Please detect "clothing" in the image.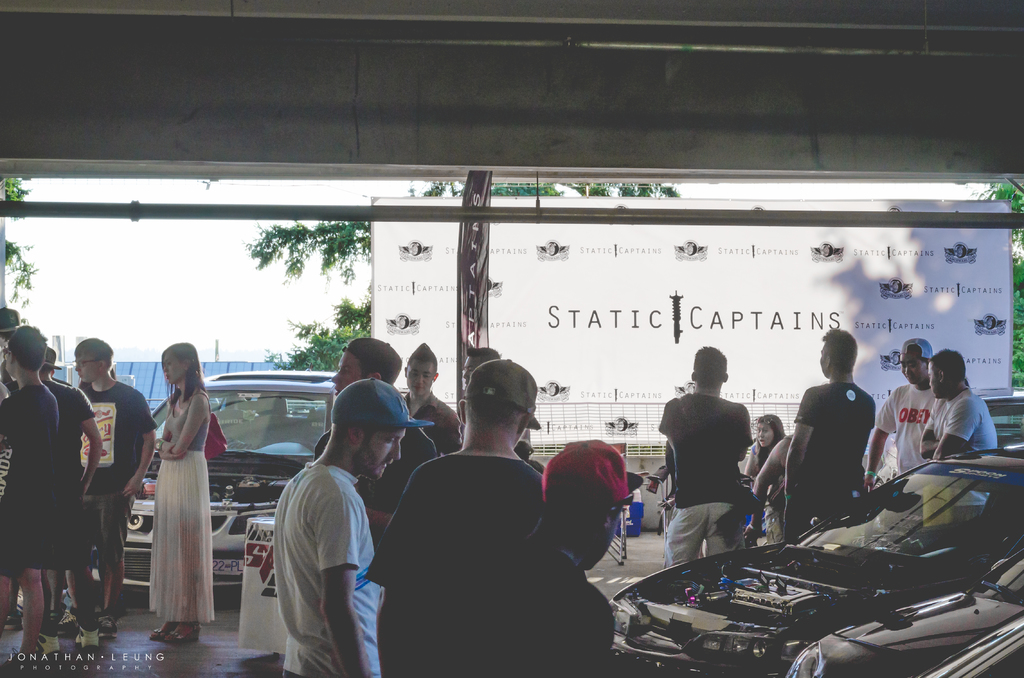
crop(0, 378, 63, 583).
